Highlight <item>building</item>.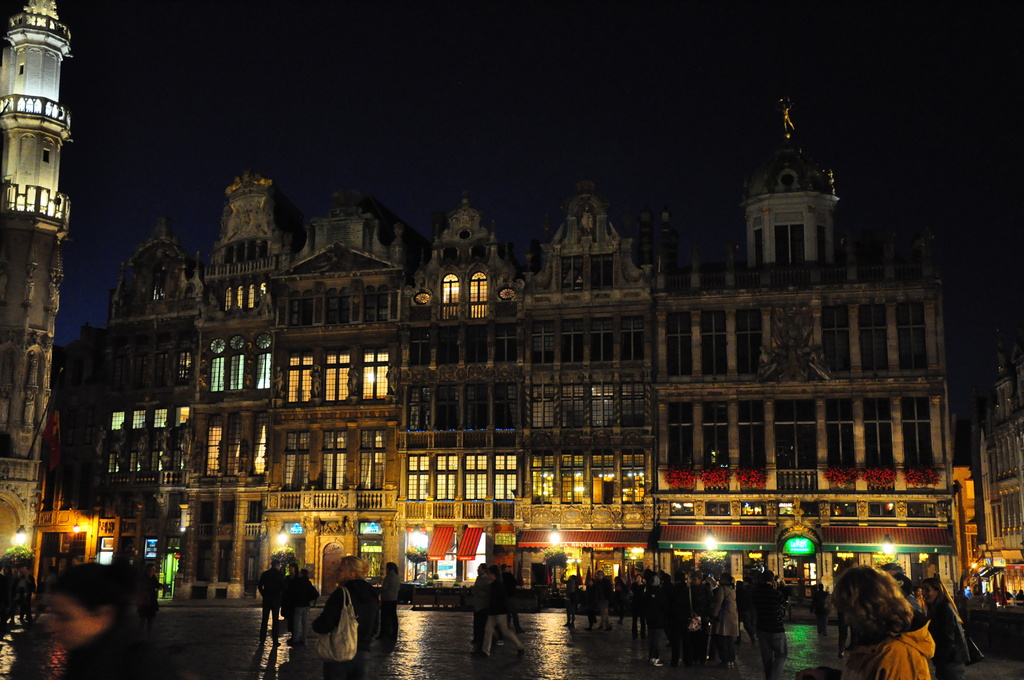
Highlighted region: detection(36, 94, 966, 606).
